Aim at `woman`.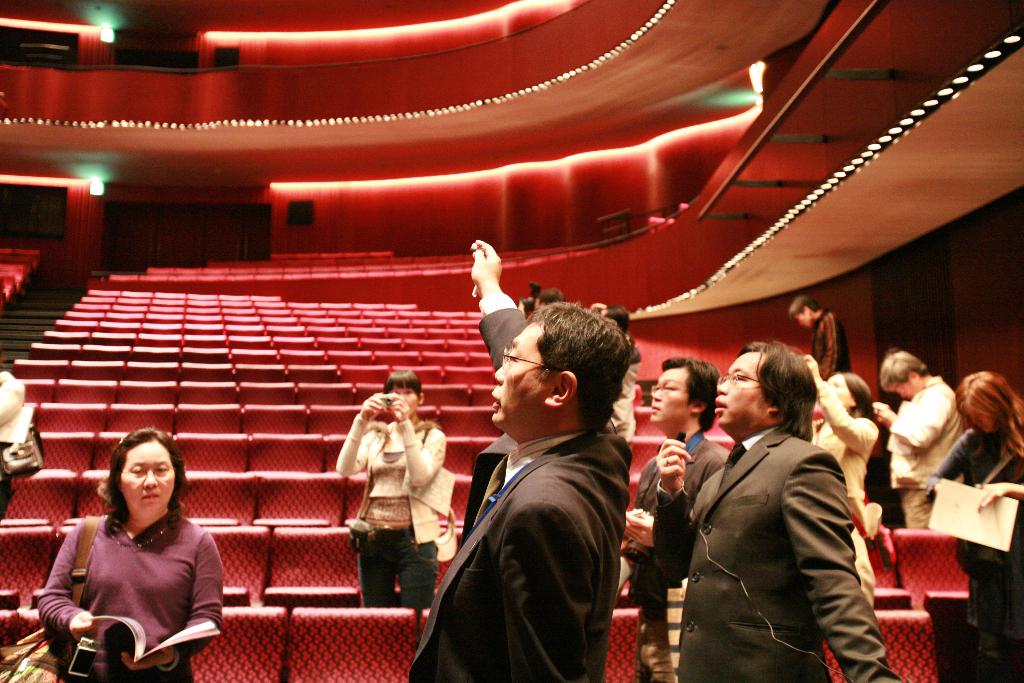
Aimed at BBox(31, 414, 221, 679).
